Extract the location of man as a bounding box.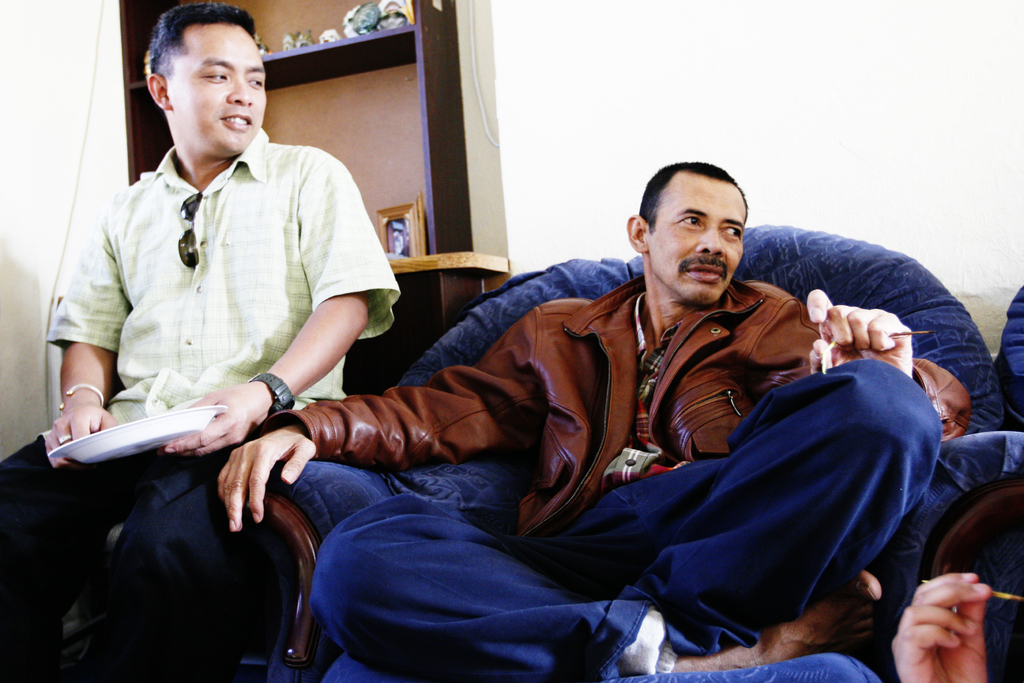
rect(0, 1, 408, 682).
